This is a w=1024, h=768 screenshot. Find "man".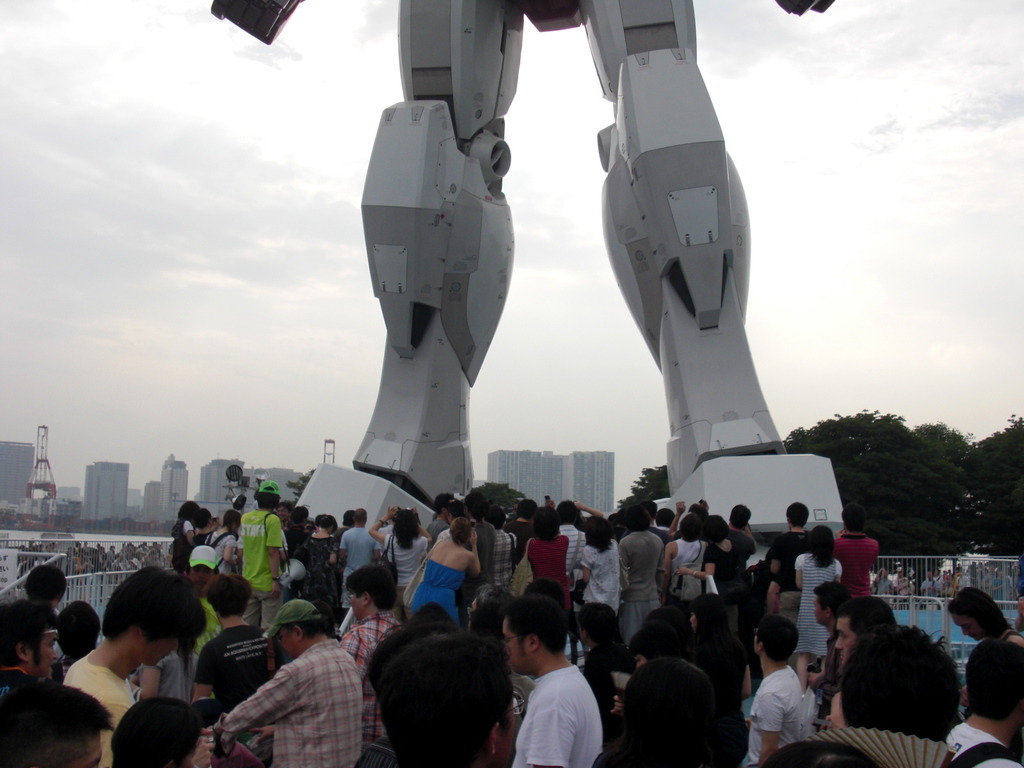
Bounding box: <bbox>767, 499, 810, 668</bbox>.
